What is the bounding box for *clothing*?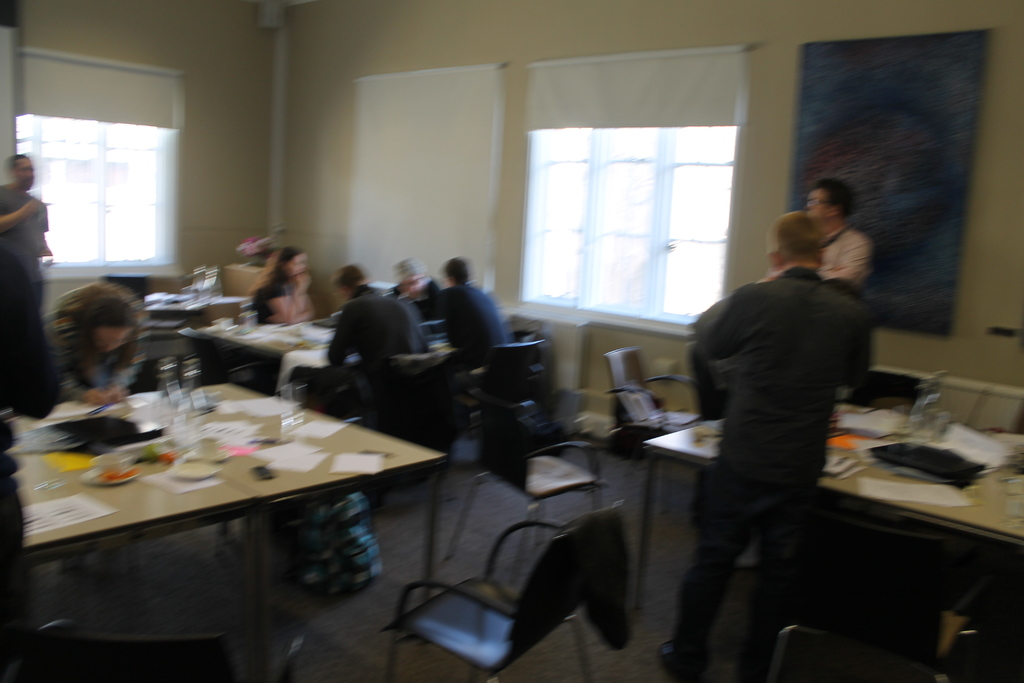
rect(809, 222, 877, 297).
